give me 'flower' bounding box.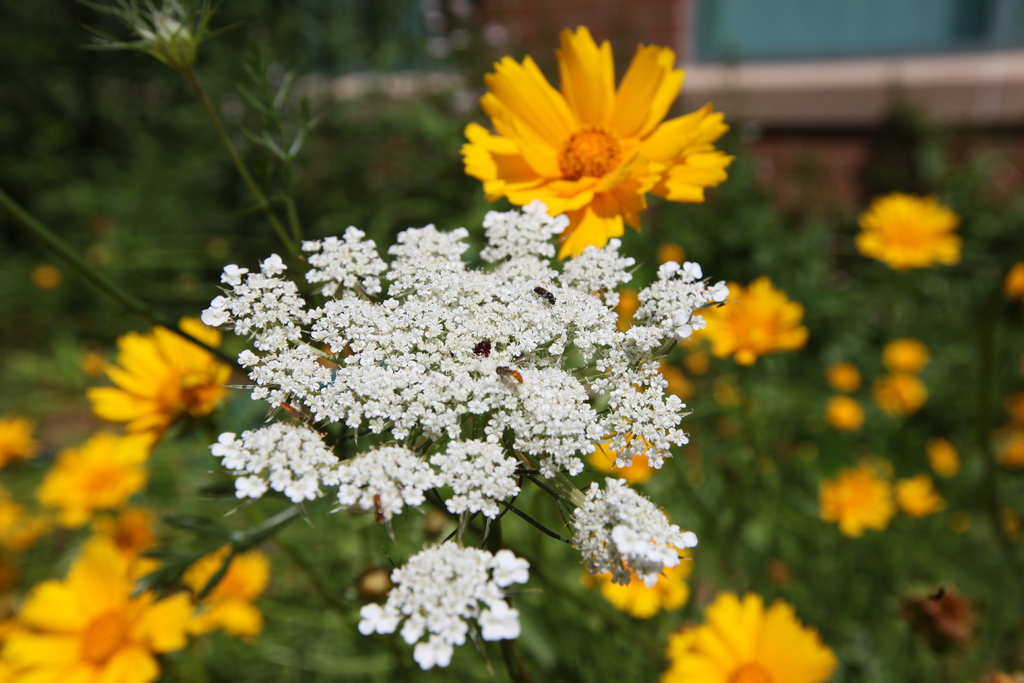
{"left": 846, "top": 194, "right": 970, "bottom": 287}.
